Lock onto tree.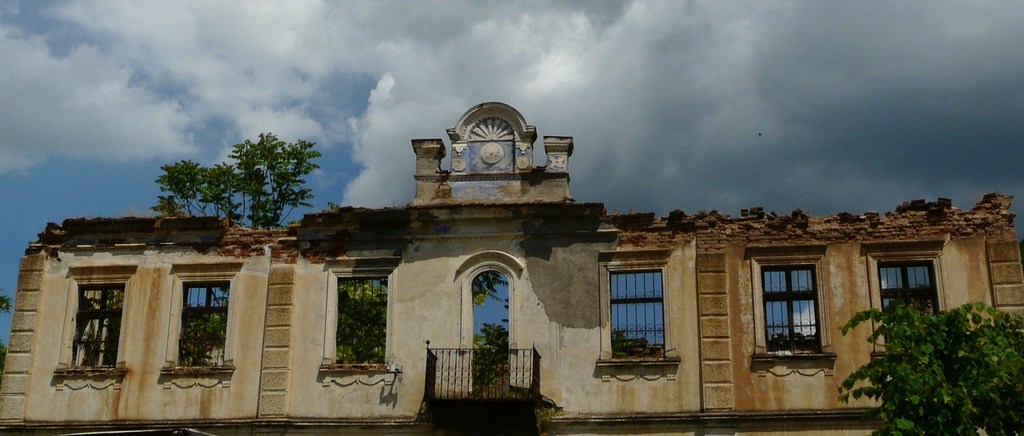
Locked: 852, 281, 1016, 417.
